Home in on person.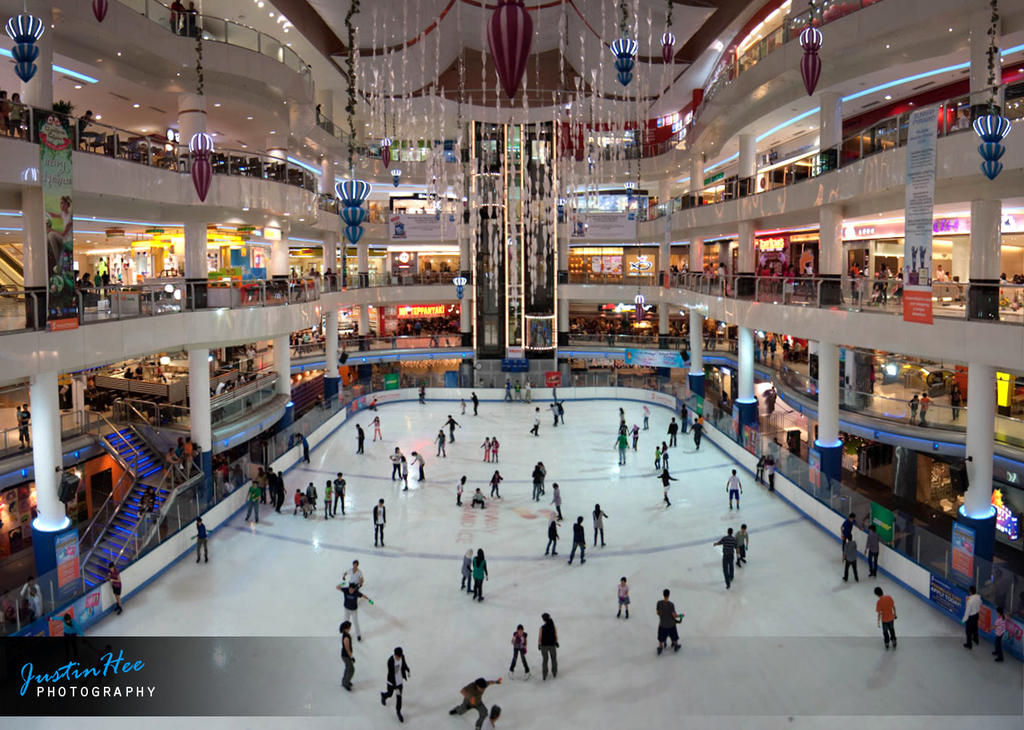
Homed in at [443, 671, 509, 729].
